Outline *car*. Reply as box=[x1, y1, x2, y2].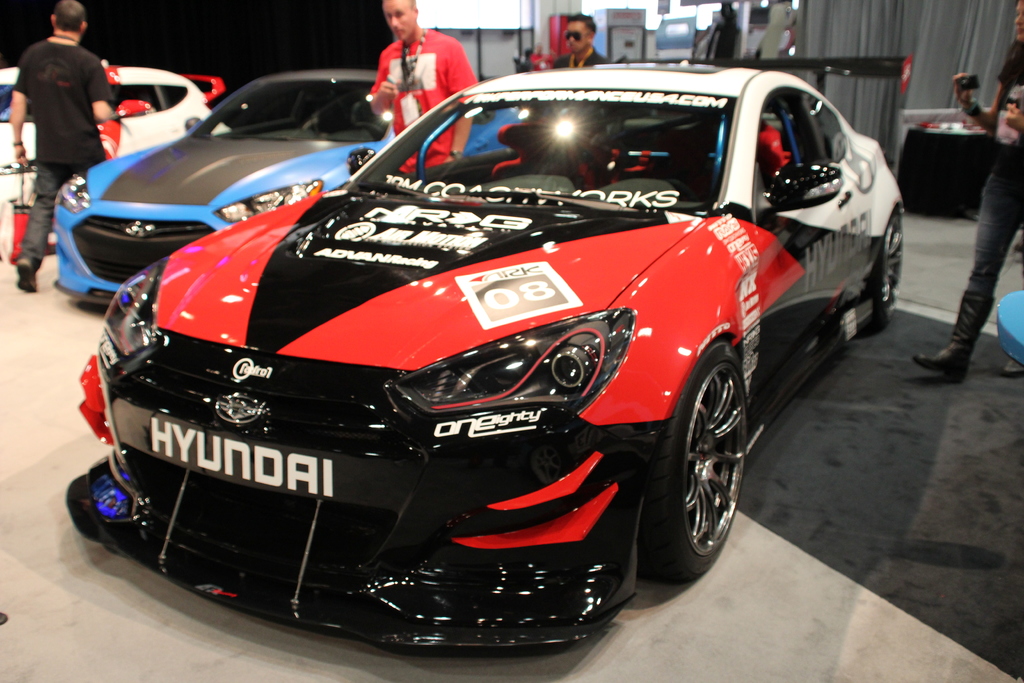
box=[64, 52, 913, 651].
